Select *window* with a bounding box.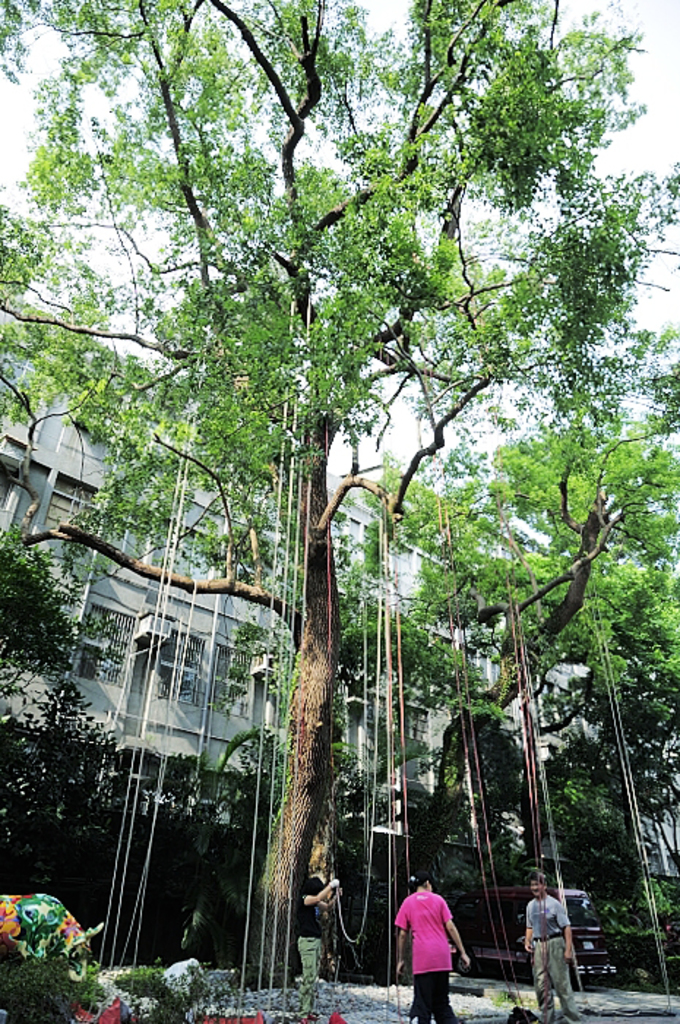
x1=164 y1=632 x2=202 y2=699.
